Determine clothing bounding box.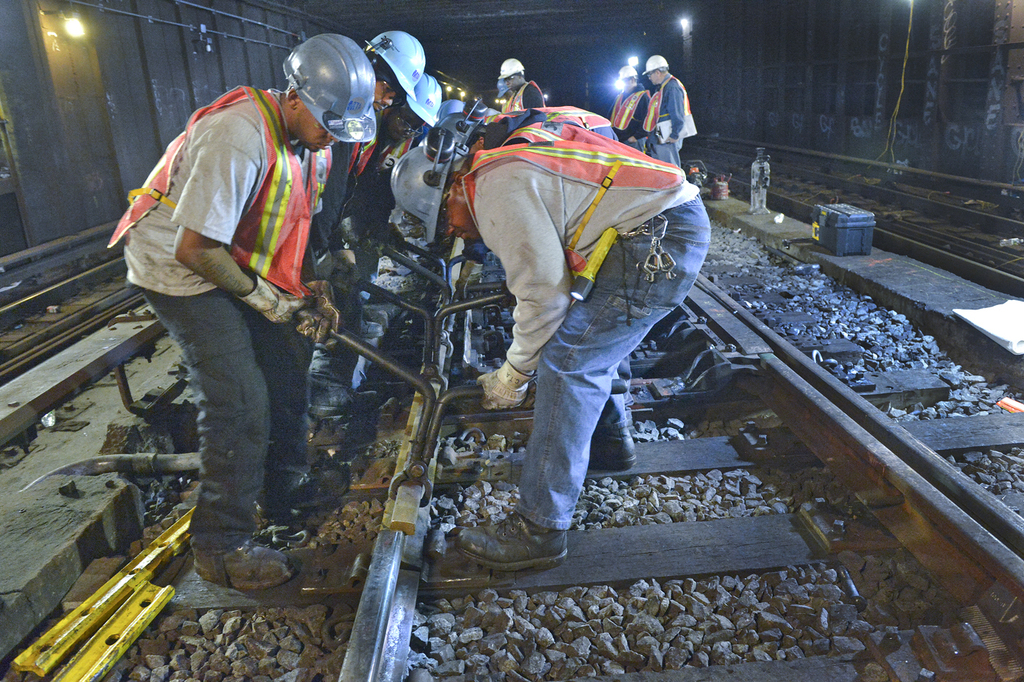
Determined: bbox(611, 78, 666, 147).
